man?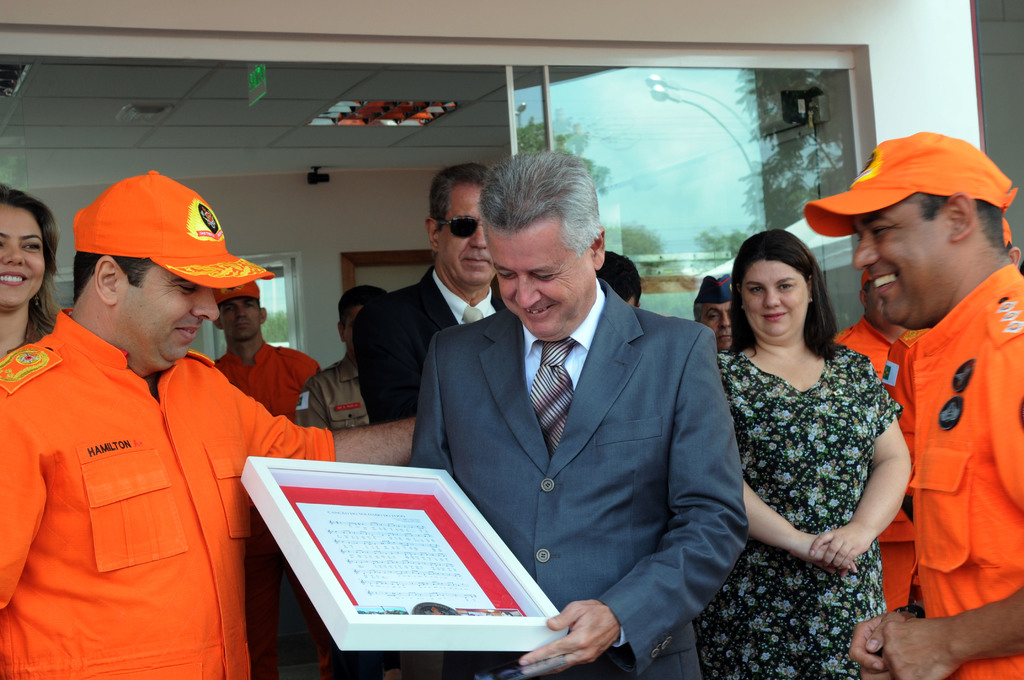
0, 165, 420, 679
